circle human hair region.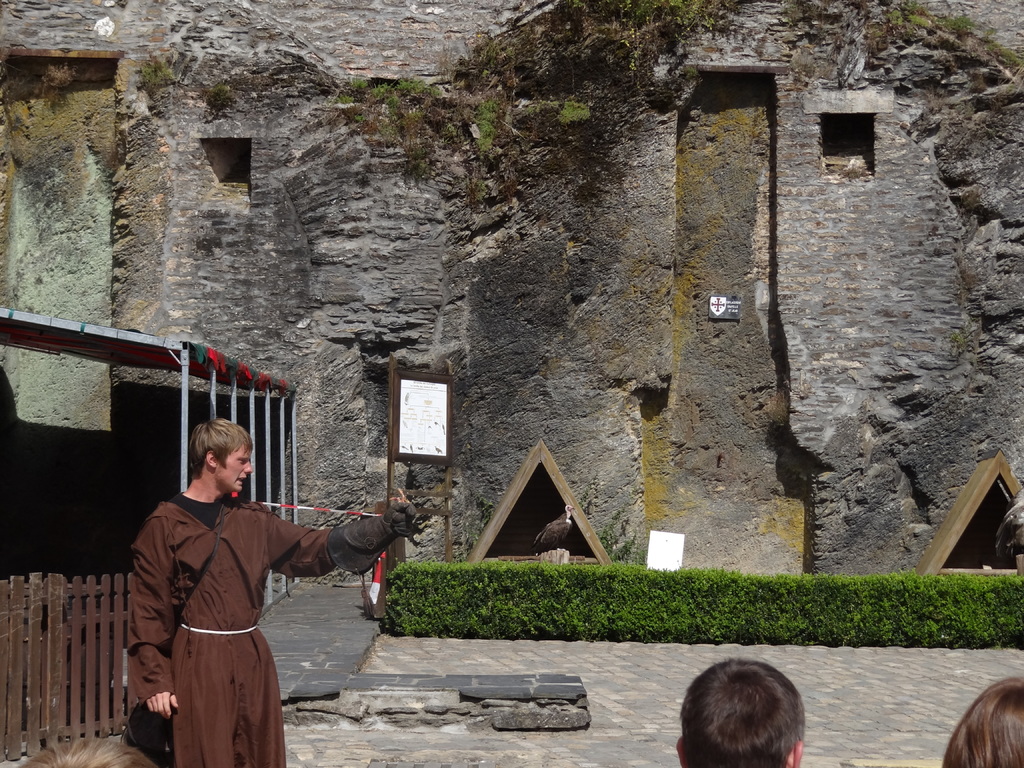
Region: 678 668 809 767.
